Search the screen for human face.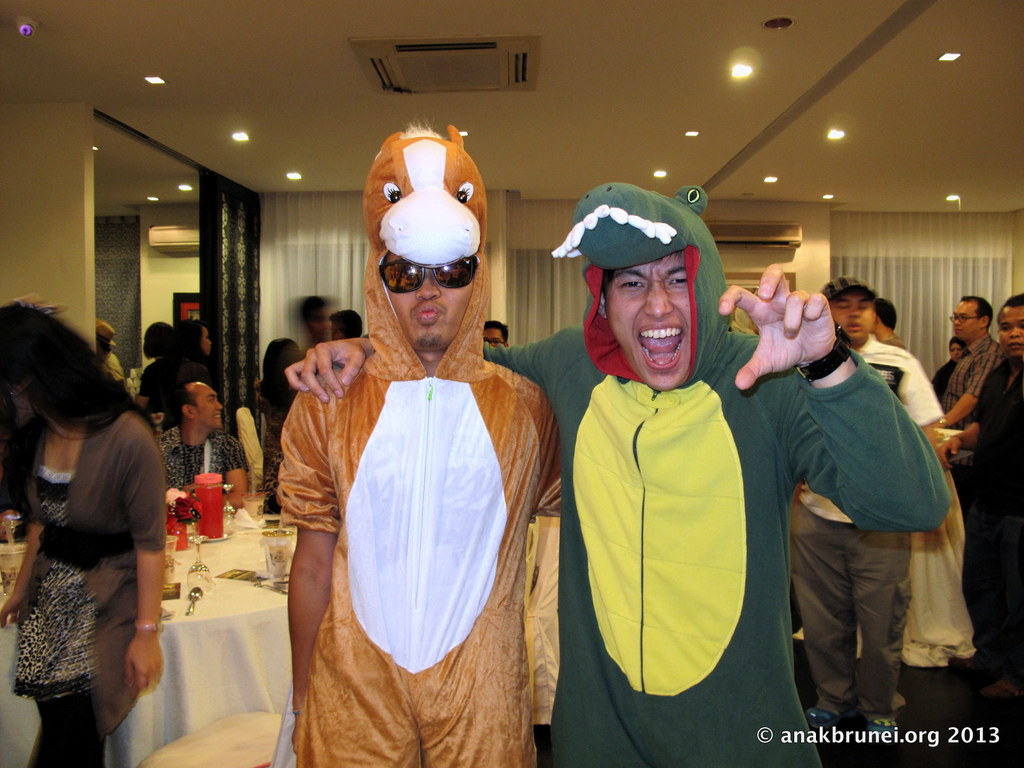
Found at 1000/307/1023/358.
